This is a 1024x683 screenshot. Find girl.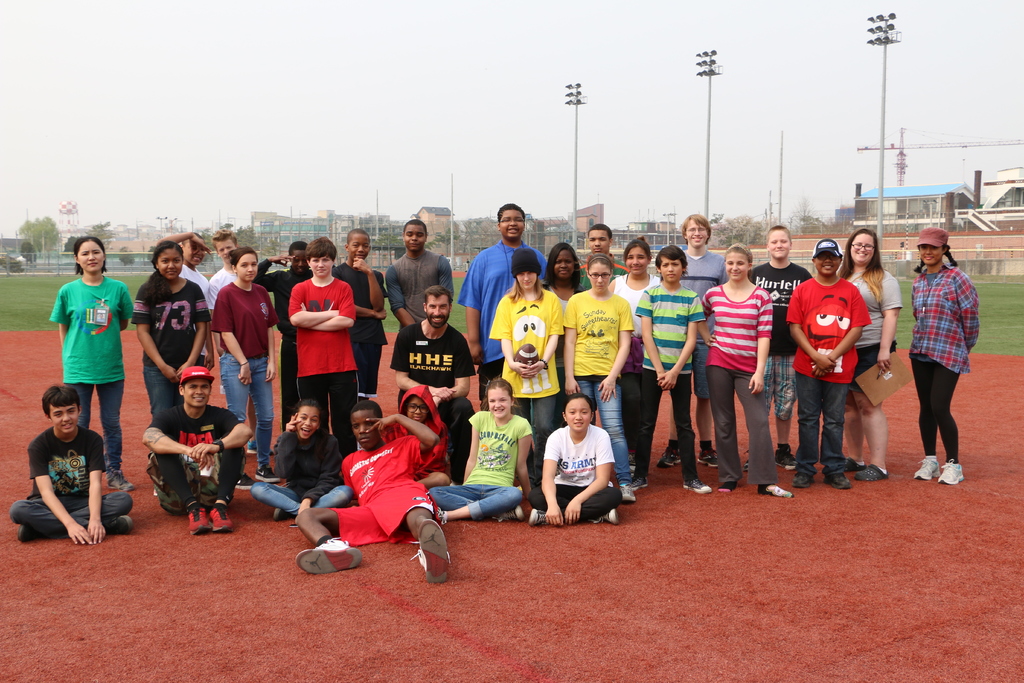
Bounding box: crop(694, 243, 793, 497).
